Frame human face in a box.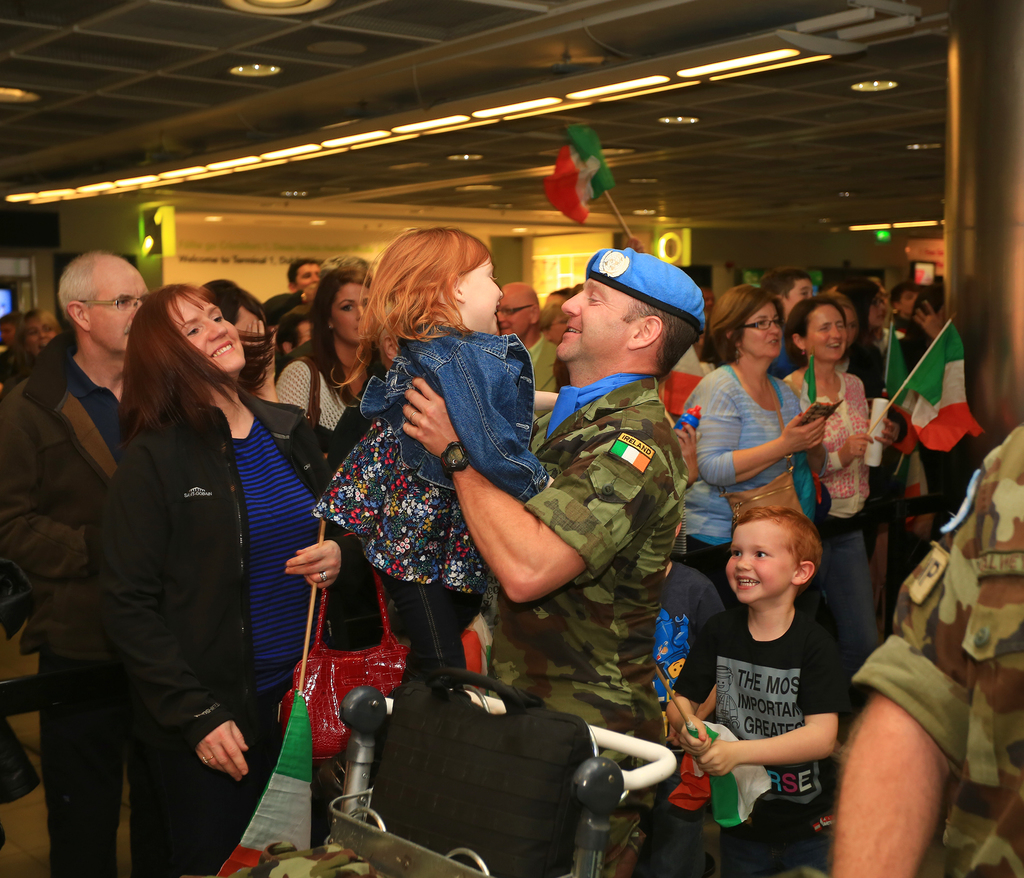
[90,270,148,353].
